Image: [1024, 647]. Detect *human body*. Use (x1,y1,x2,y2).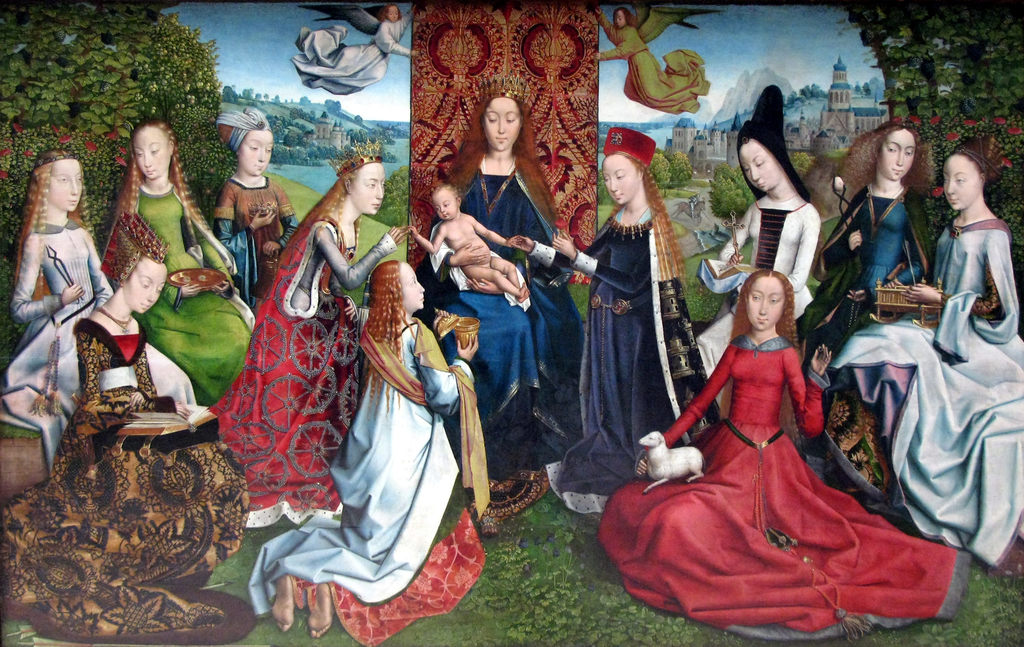
(237,202,410,488).
